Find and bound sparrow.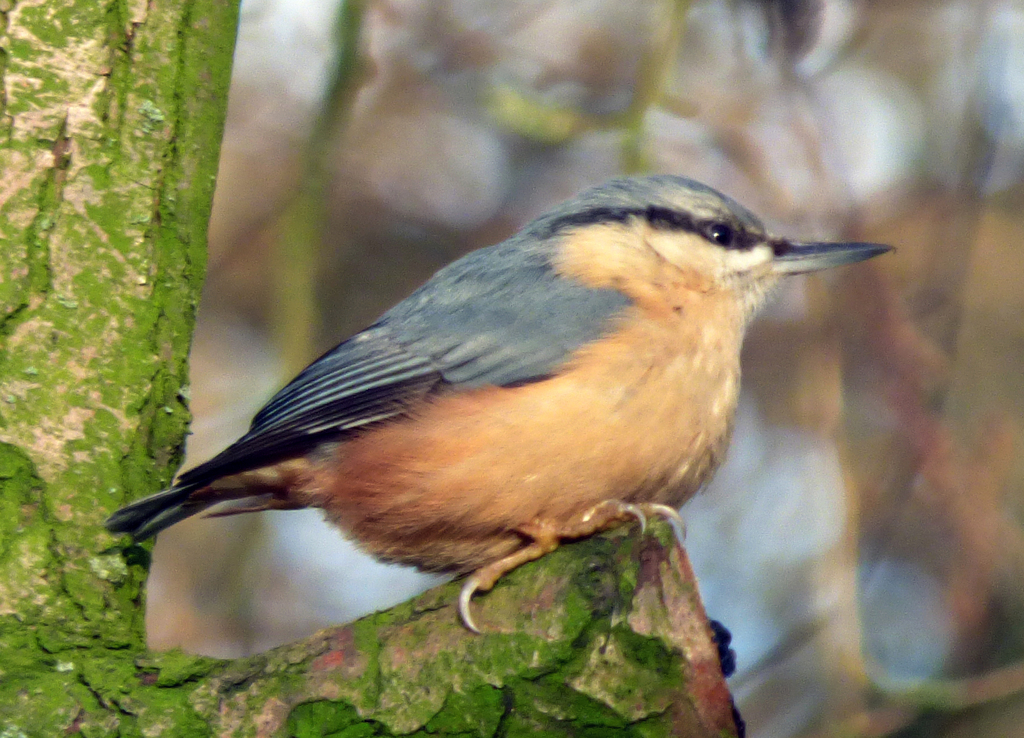
Bound: crop(101, 174, 897, 639).
